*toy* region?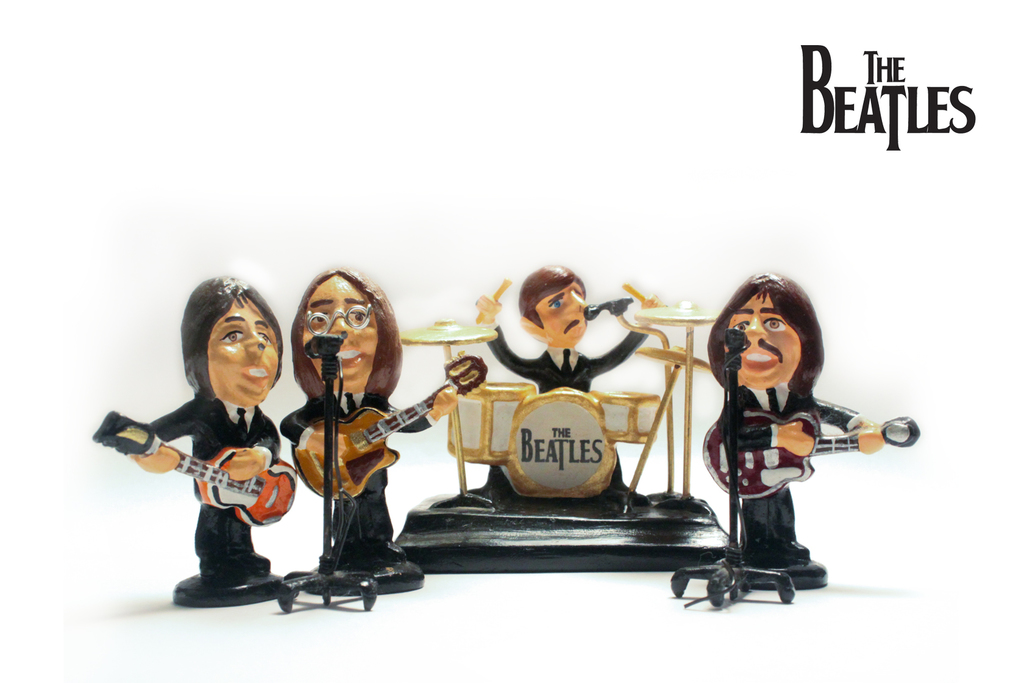
box(90, 409, 298, 527)
